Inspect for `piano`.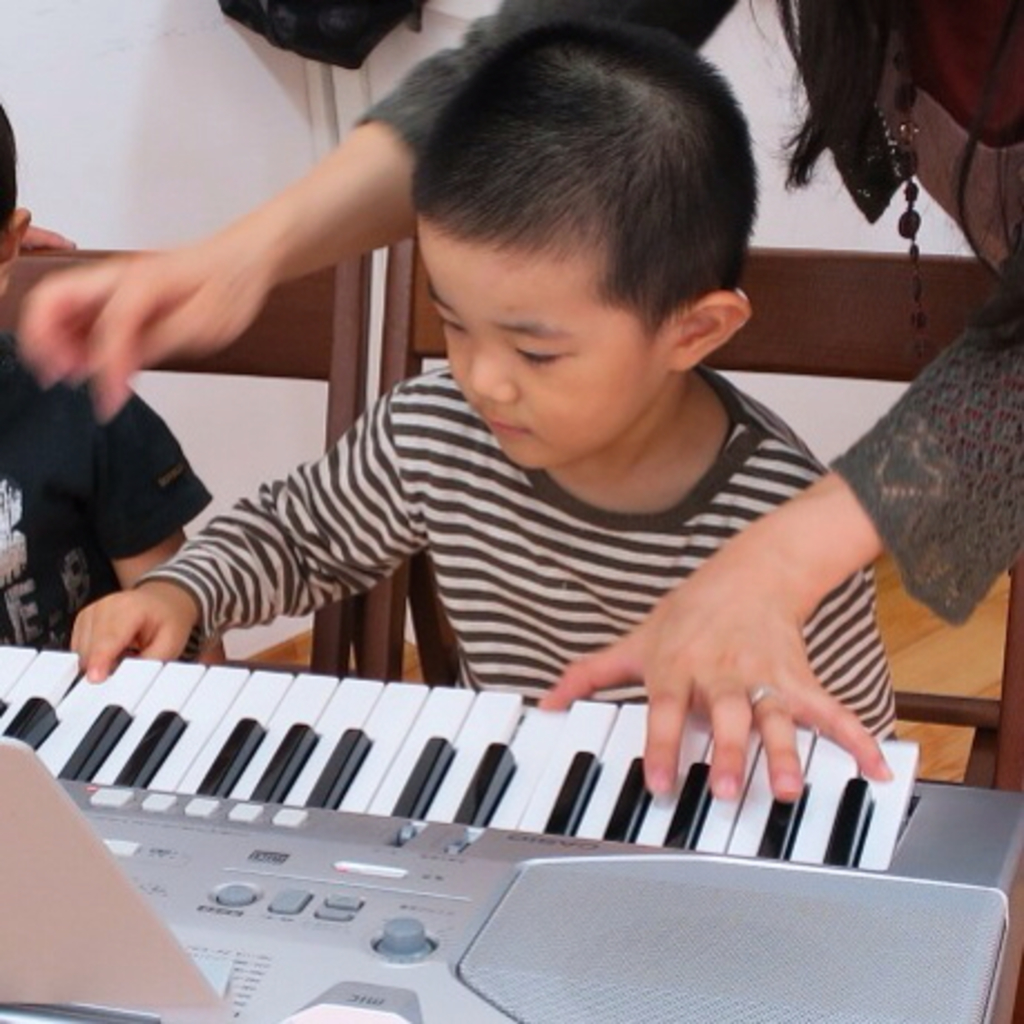
Inspection: rect(31, 571, 830, 973).
